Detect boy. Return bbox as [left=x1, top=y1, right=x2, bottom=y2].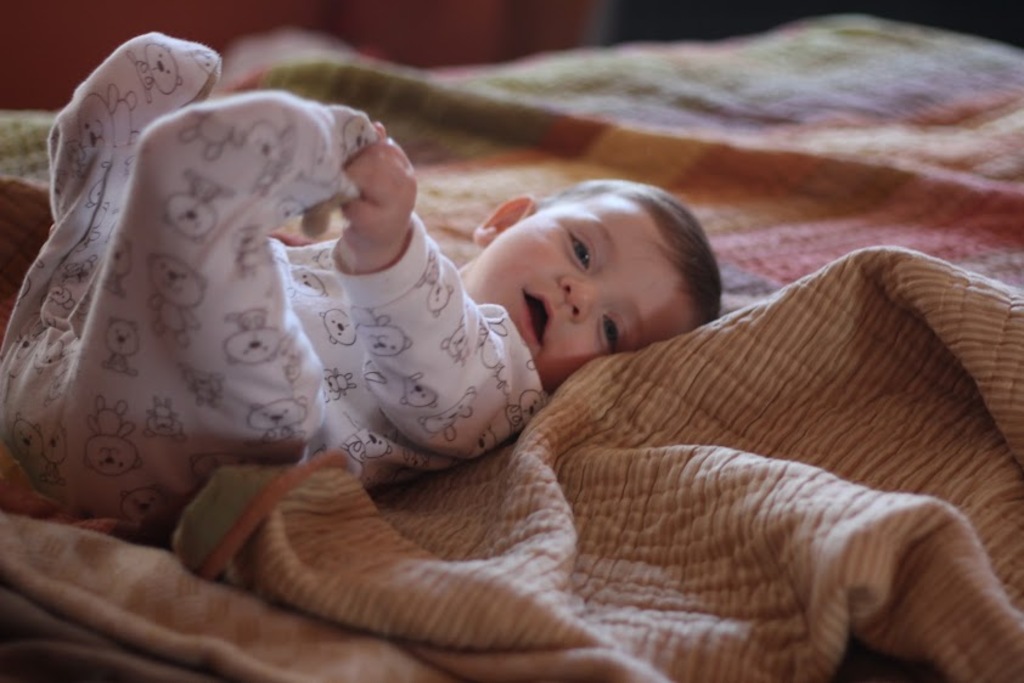
[left=0, top=28, right=719, bottom=529].
